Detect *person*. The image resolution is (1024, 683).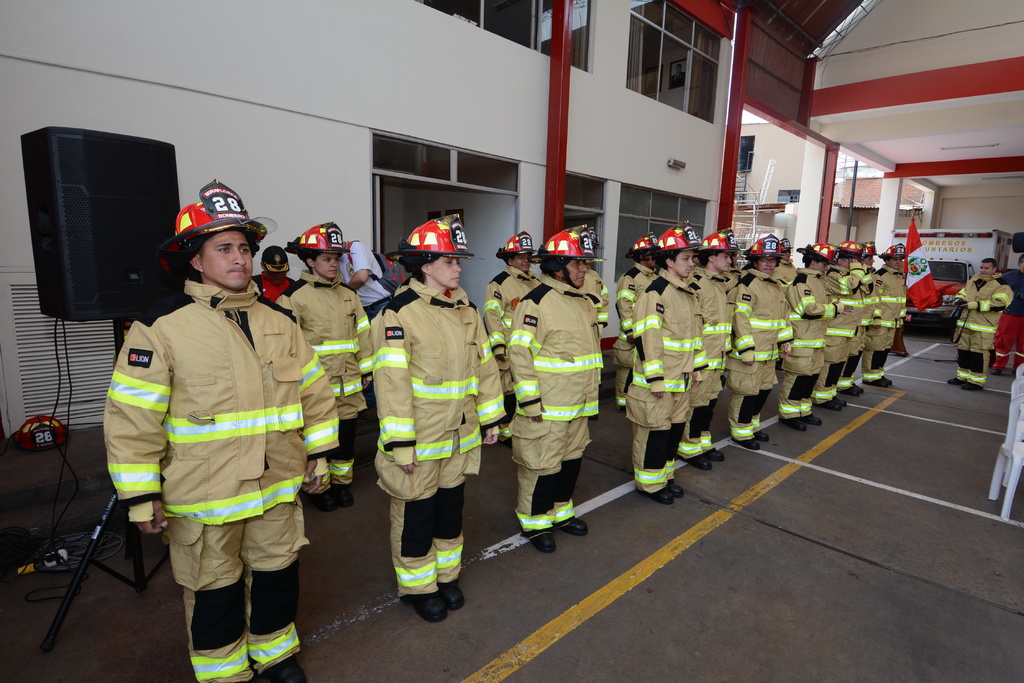
[x1=484, y1=228, x2=545, y2=393].
